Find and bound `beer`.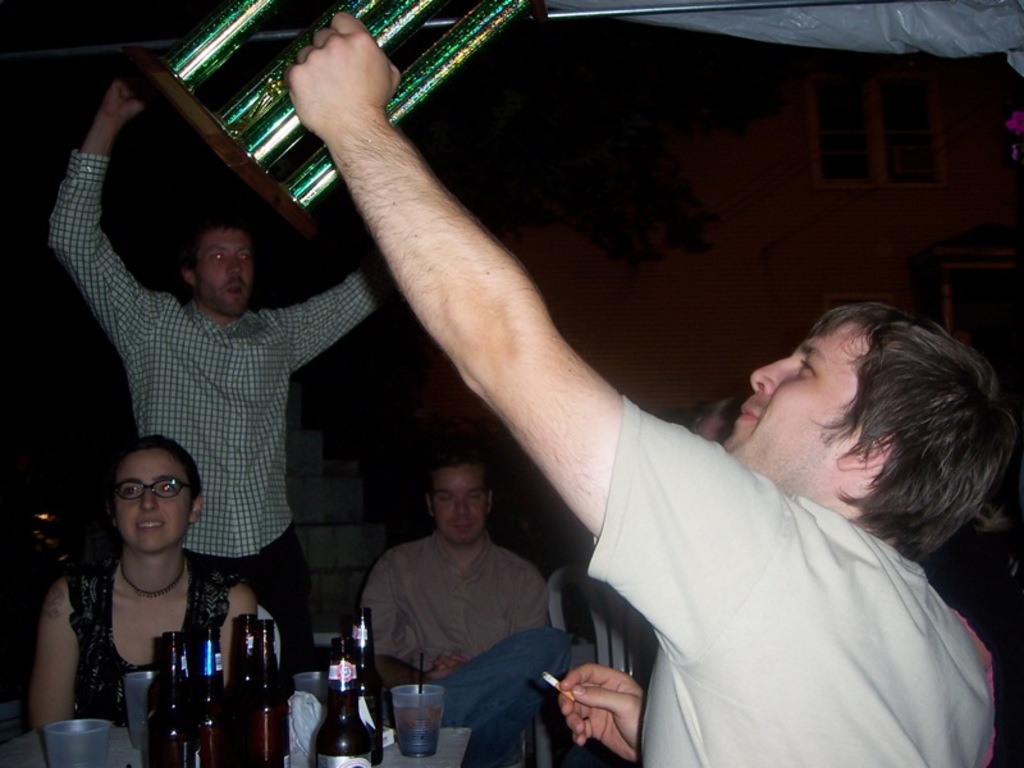
Bound: pyautogui.locateOnScreen(227, 612, 257, 764).
